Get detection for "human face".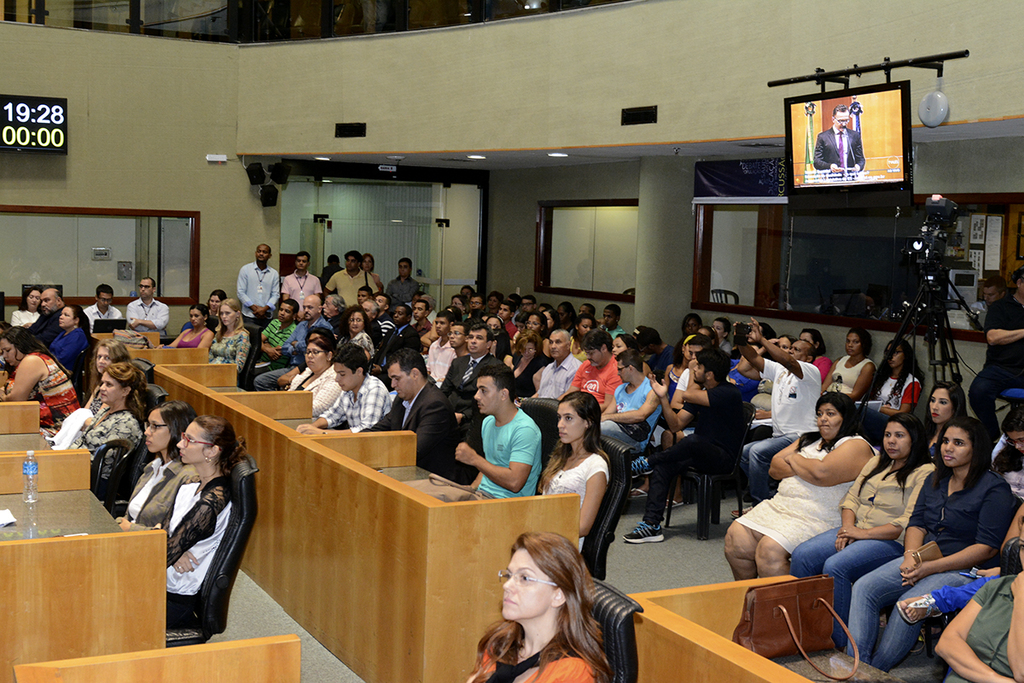
Detection: {"left": 362, "top": 301, "right": 373, "bottom": 318}.
